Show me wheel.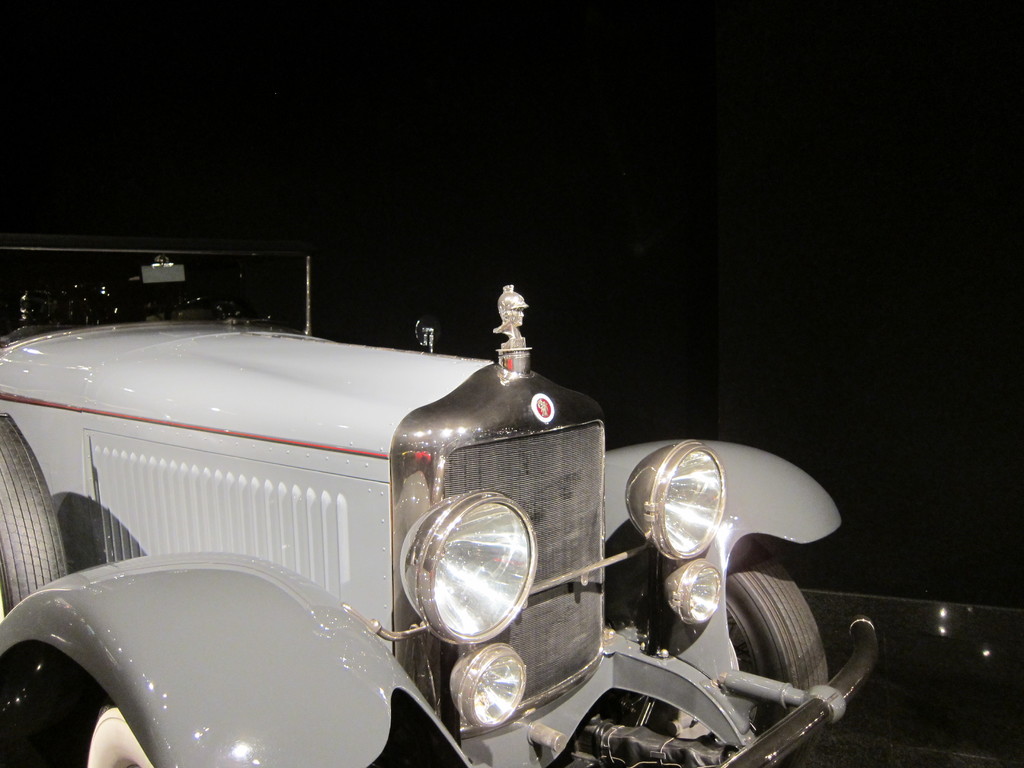
wheel is here: 0/404/61/606.
